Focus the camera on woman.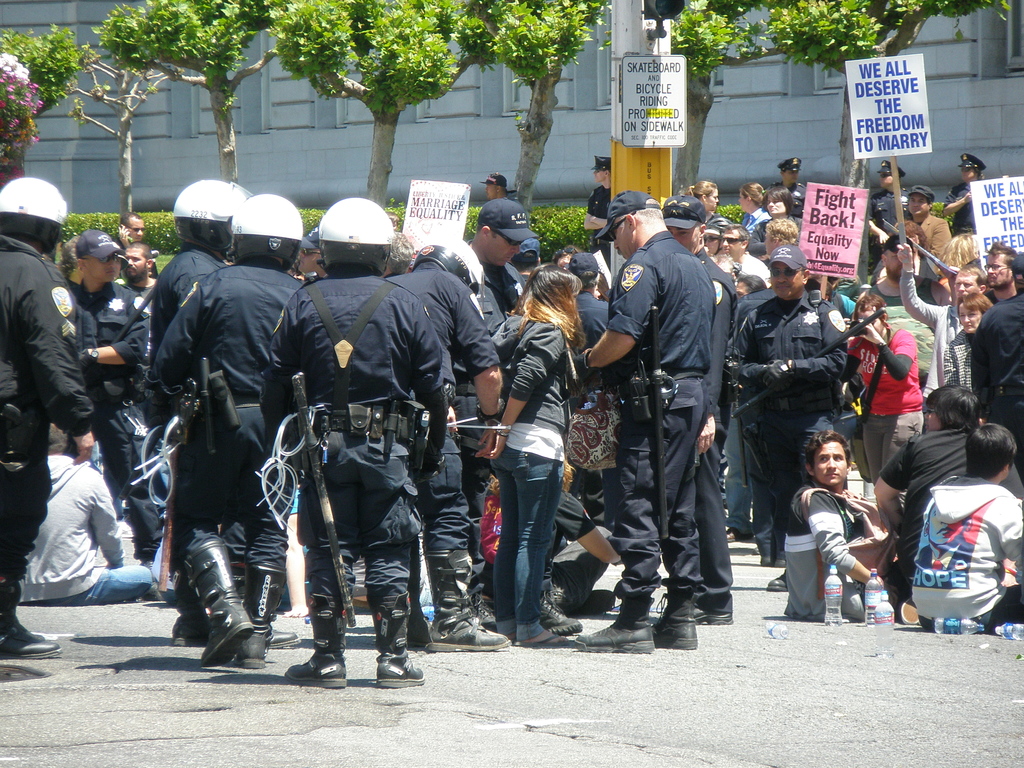
Focus region: BBox(853, 289, 921, 536).
